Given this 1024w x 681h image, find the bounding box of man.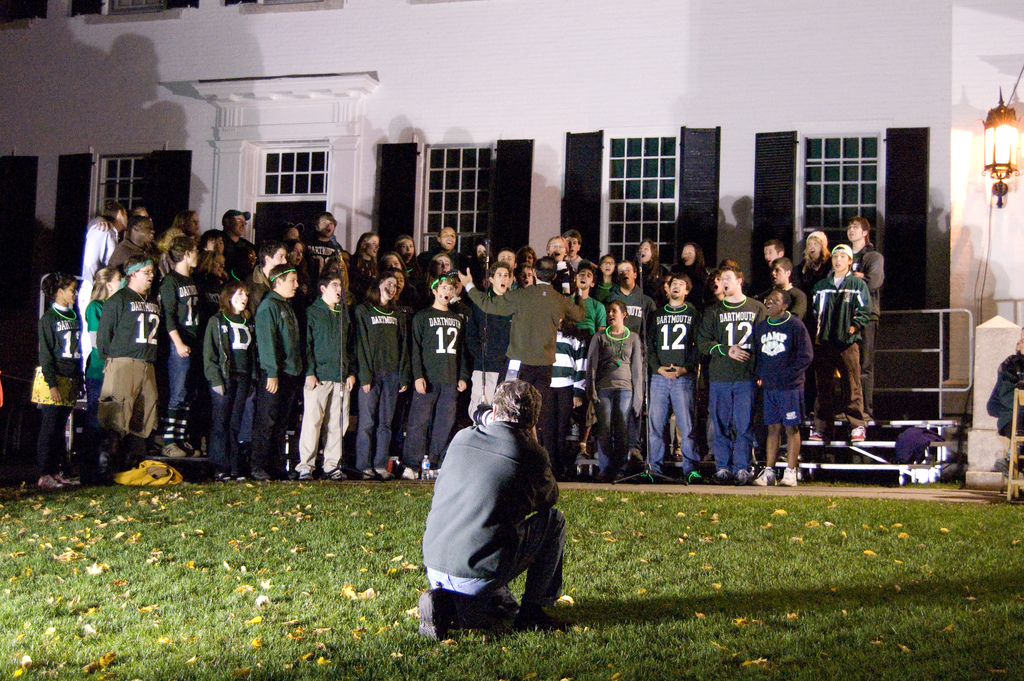
240 240 291 436.
